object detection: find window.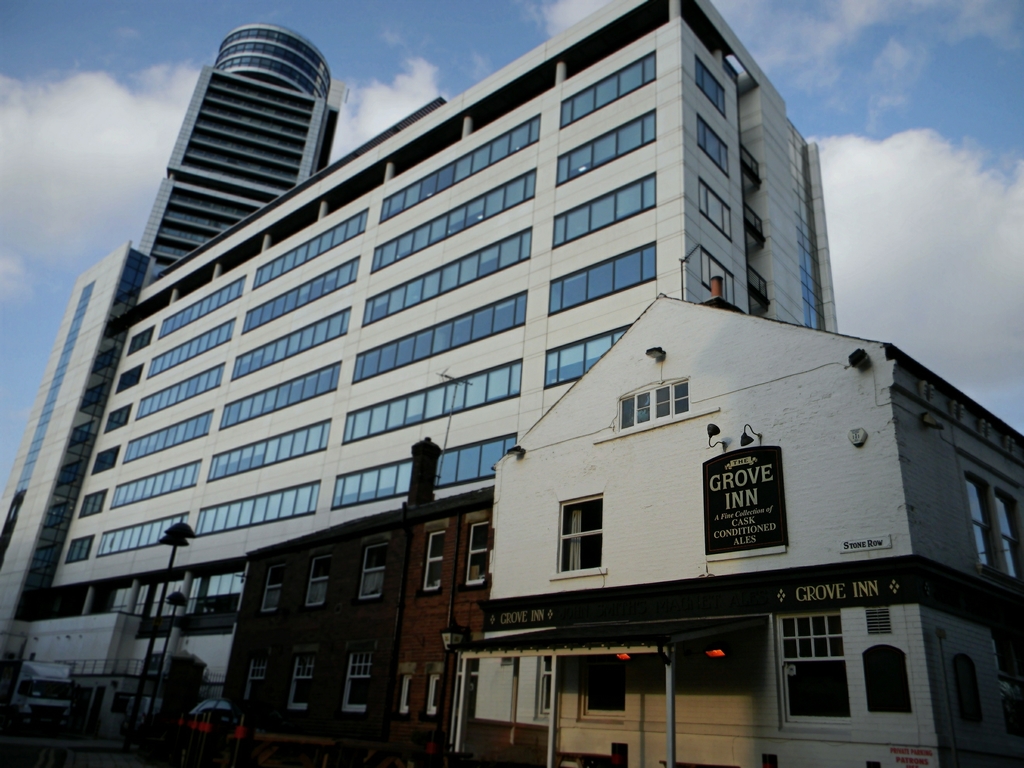
left=423, top=529, right=442, bottom=595.
